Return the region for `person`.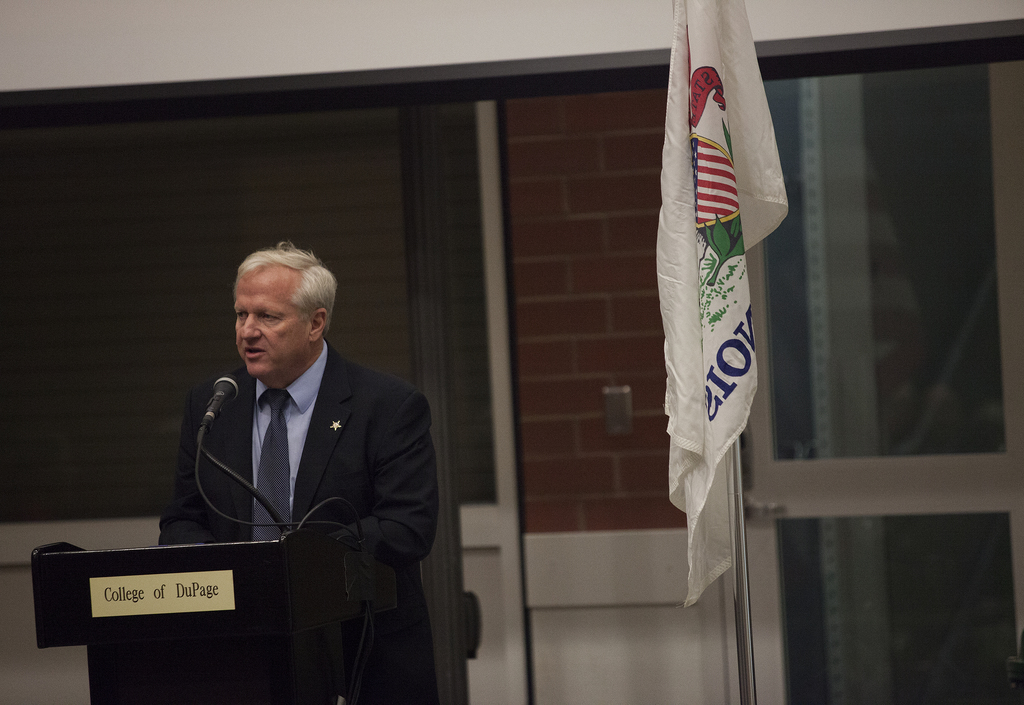
168, 224, 424, 677.
